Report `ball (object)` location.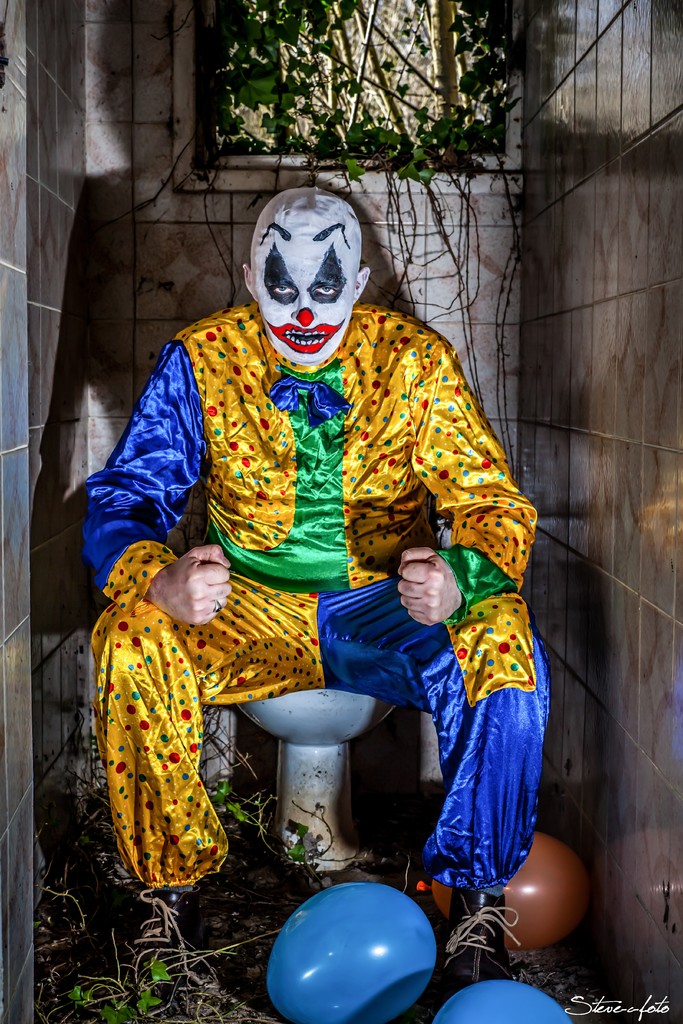
Report: left=425, top=834, right=588, bottom=948.
